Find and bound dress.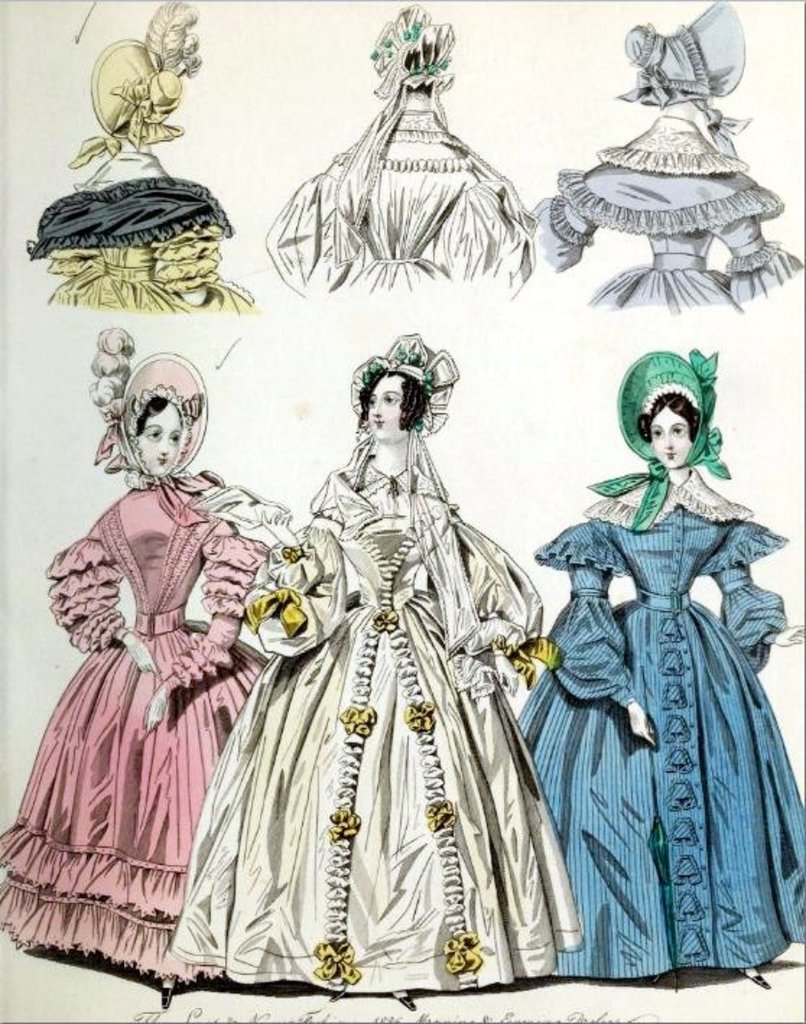
Bound: select_region(38, 155, 254, 311).
